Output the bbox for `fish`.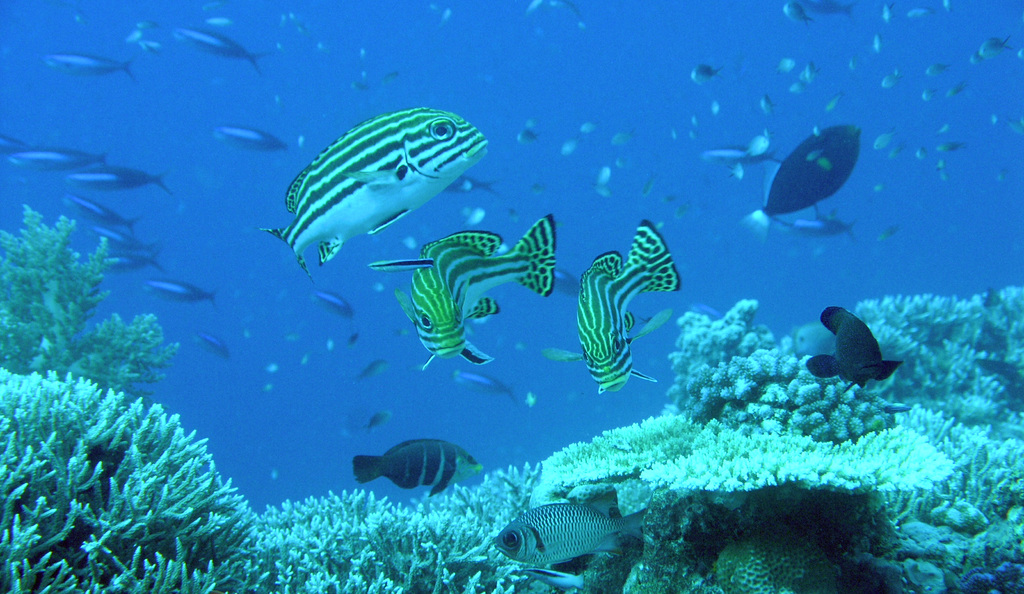
region(445, 173, 494, 199).
